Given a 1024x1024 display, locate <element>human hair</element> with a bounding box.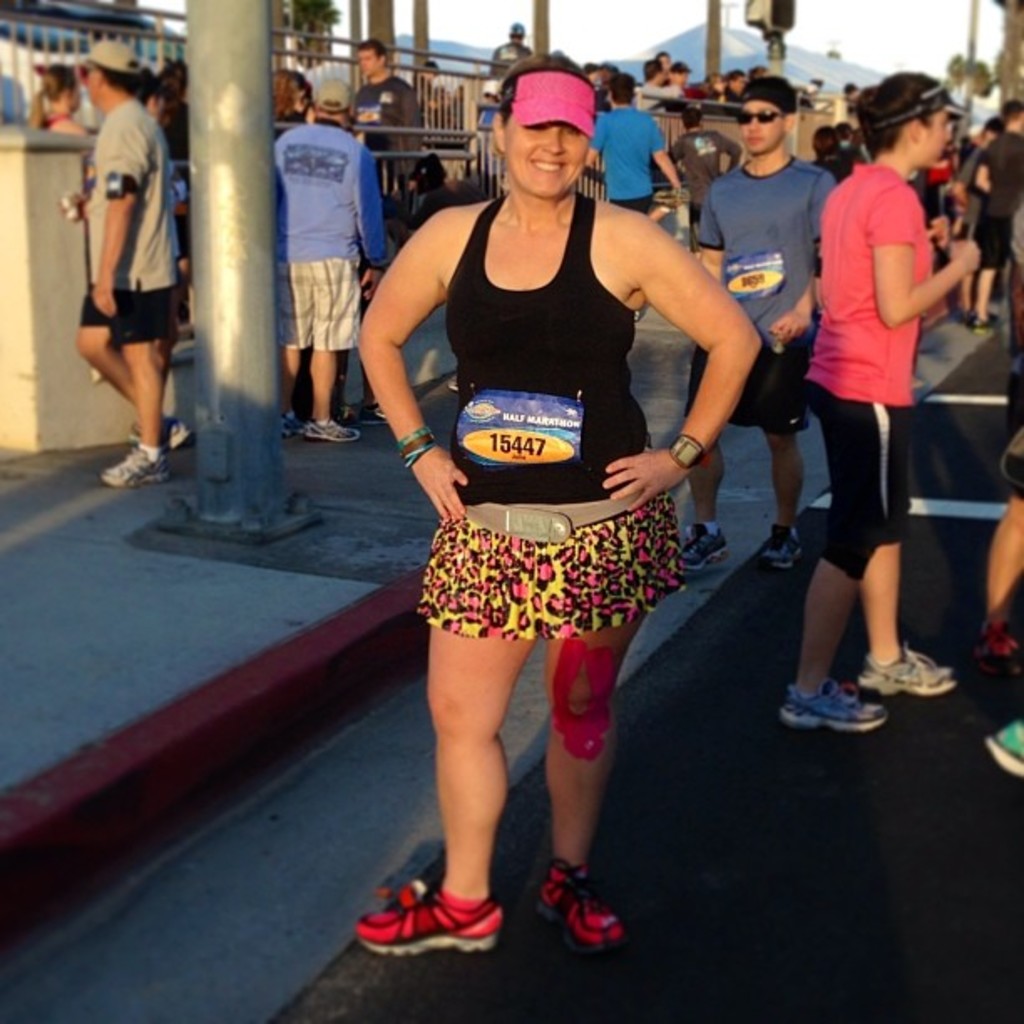
Located: Rect(356, 30, 392, 59).
